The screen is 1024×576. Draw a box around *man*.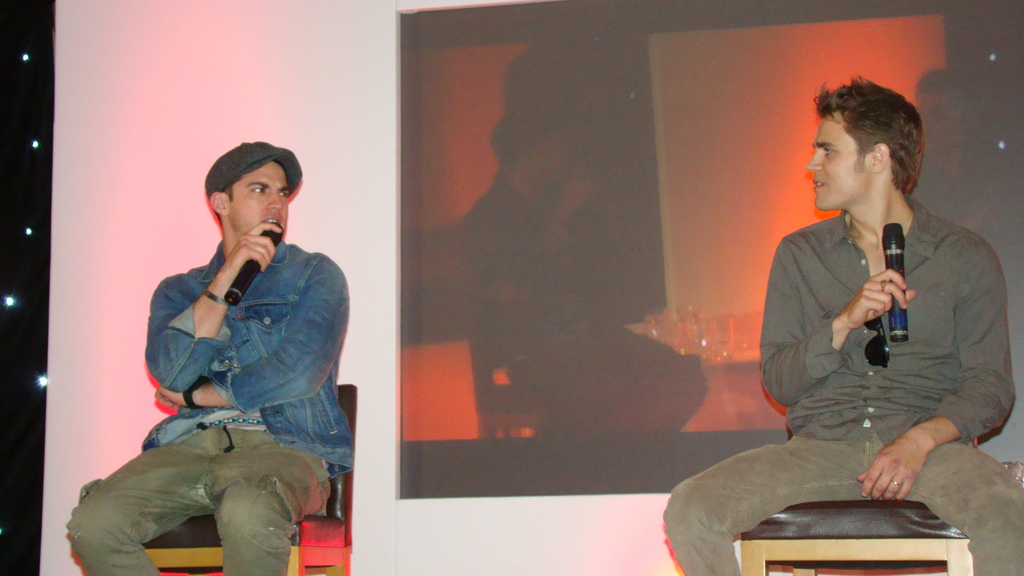
region(108, 144, 354, 566).
